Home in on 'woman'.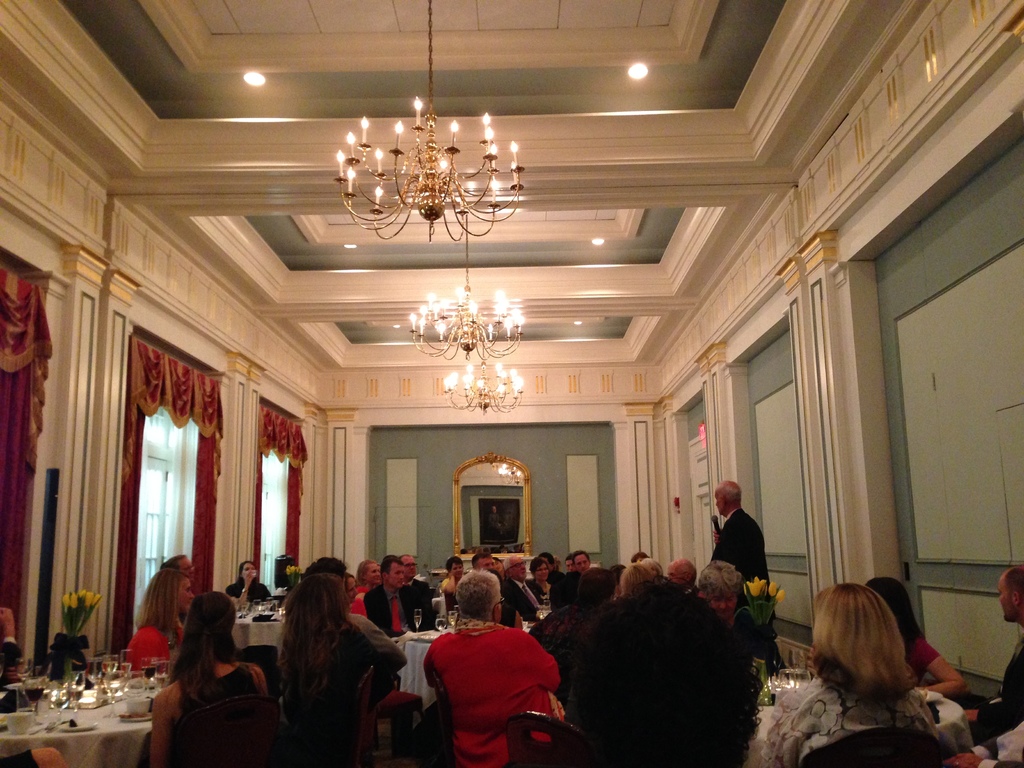
Homed in at pyautogui.locateOnScreen(492, 554, 506, 582).
